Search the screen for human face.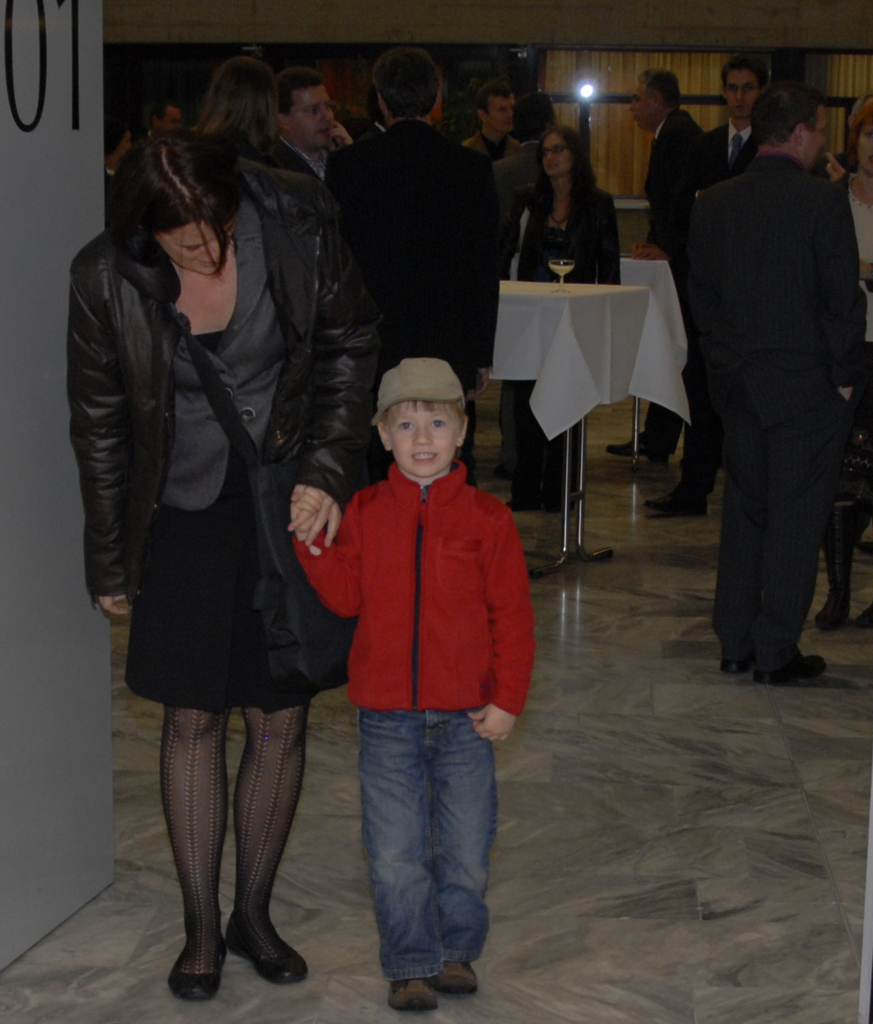
Found at x1=542 y1=135 x2=571 y2=176.
